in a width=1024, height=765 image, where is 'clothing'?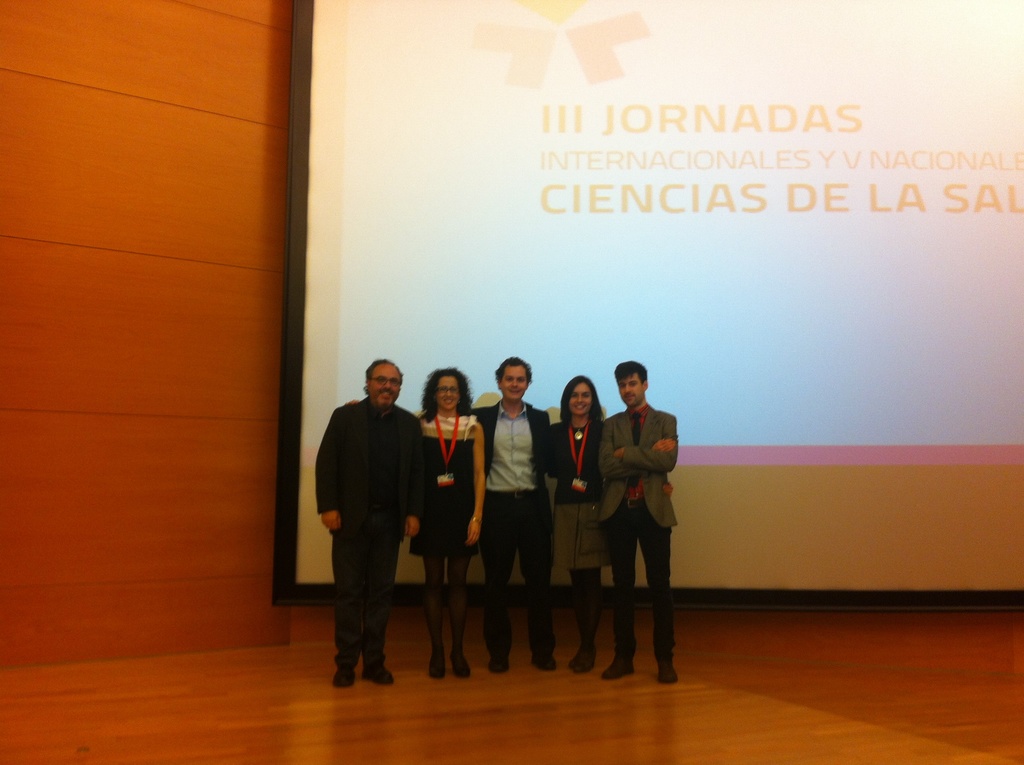
locate(599, 409, 680, 652).
